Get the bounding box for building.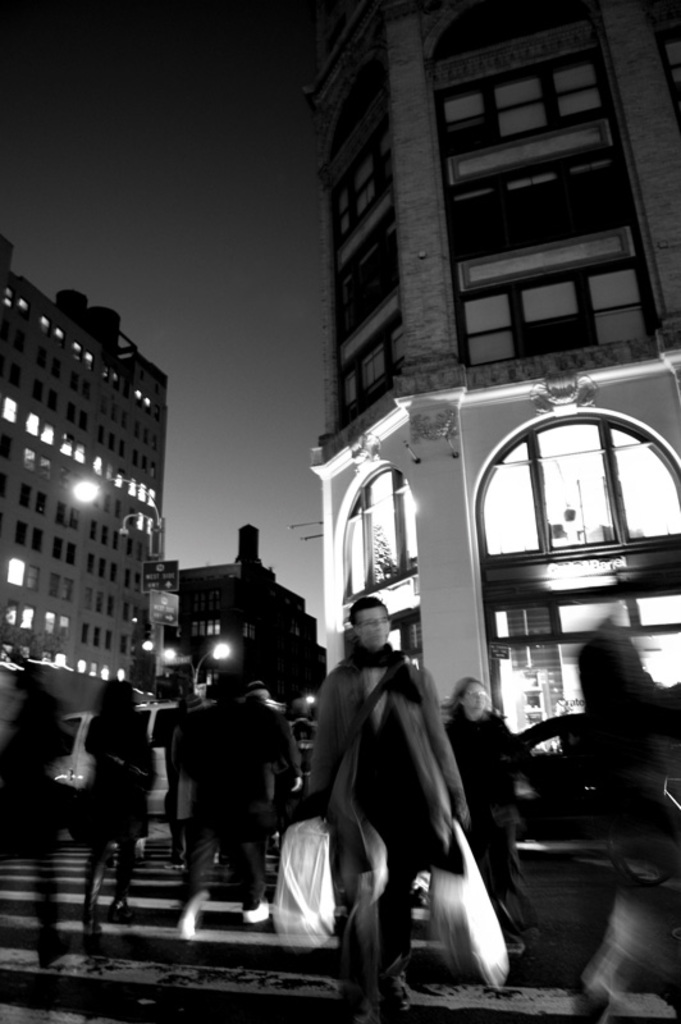
crop(165, 521, 328, 709).
